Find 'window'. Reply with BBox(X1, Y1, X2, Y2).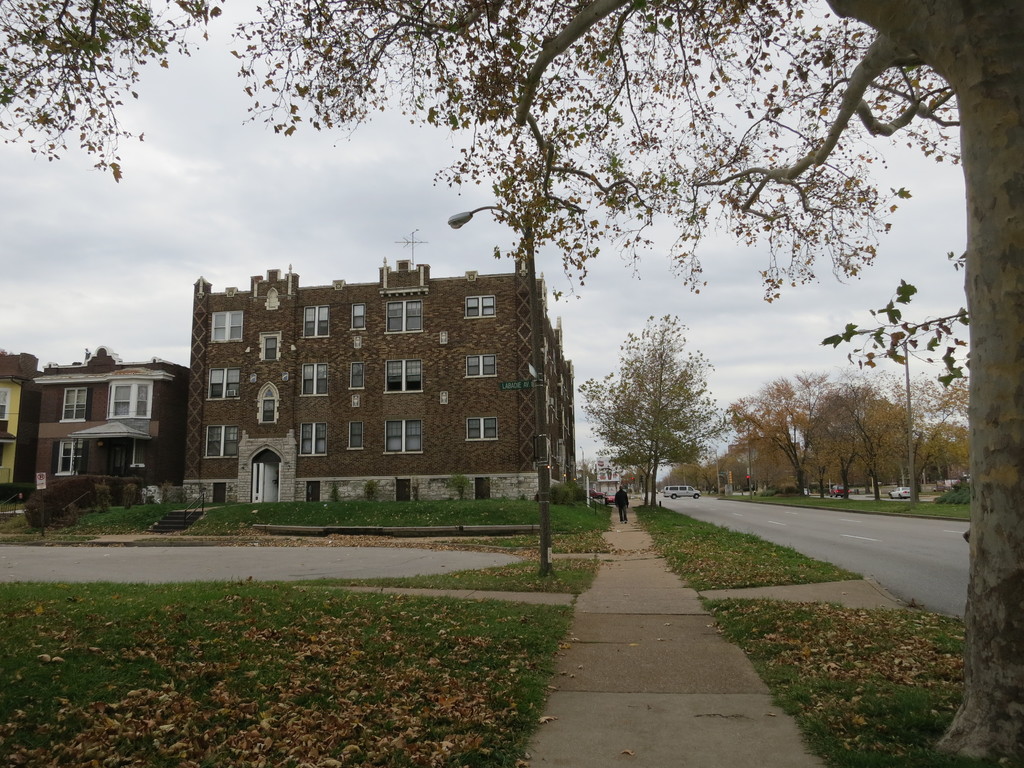
BBox(265, 333, 275, 360).
